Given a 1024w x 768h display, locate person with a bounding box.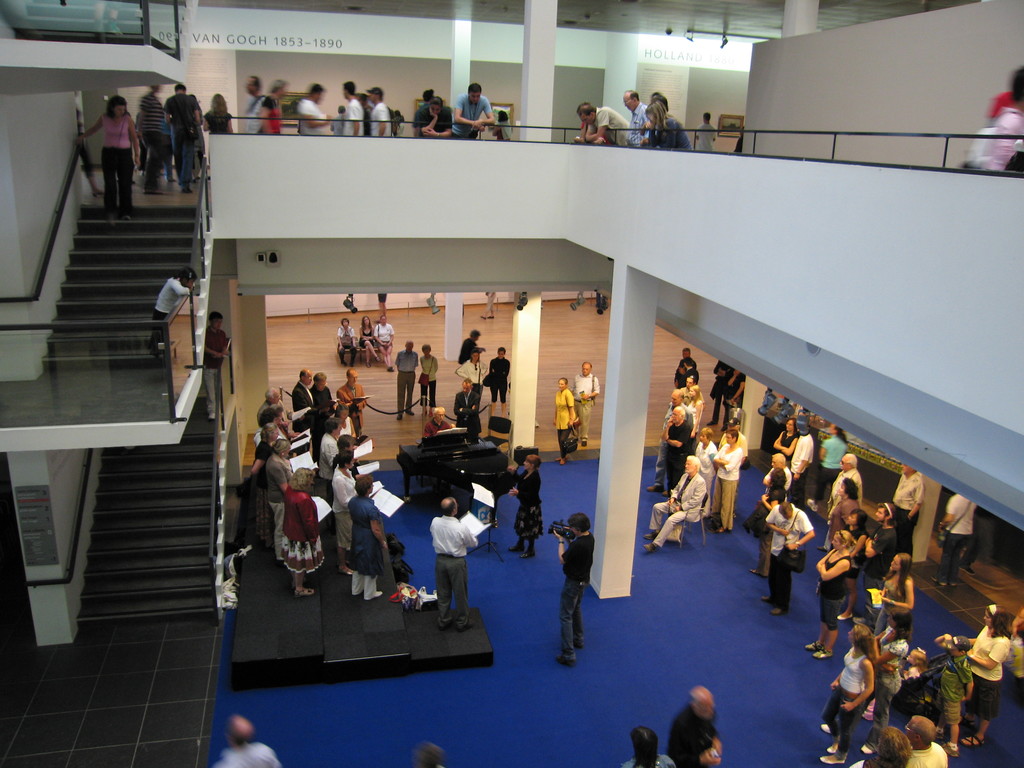
Located: (x1=416, y1=337, x2=440, y2=415).
